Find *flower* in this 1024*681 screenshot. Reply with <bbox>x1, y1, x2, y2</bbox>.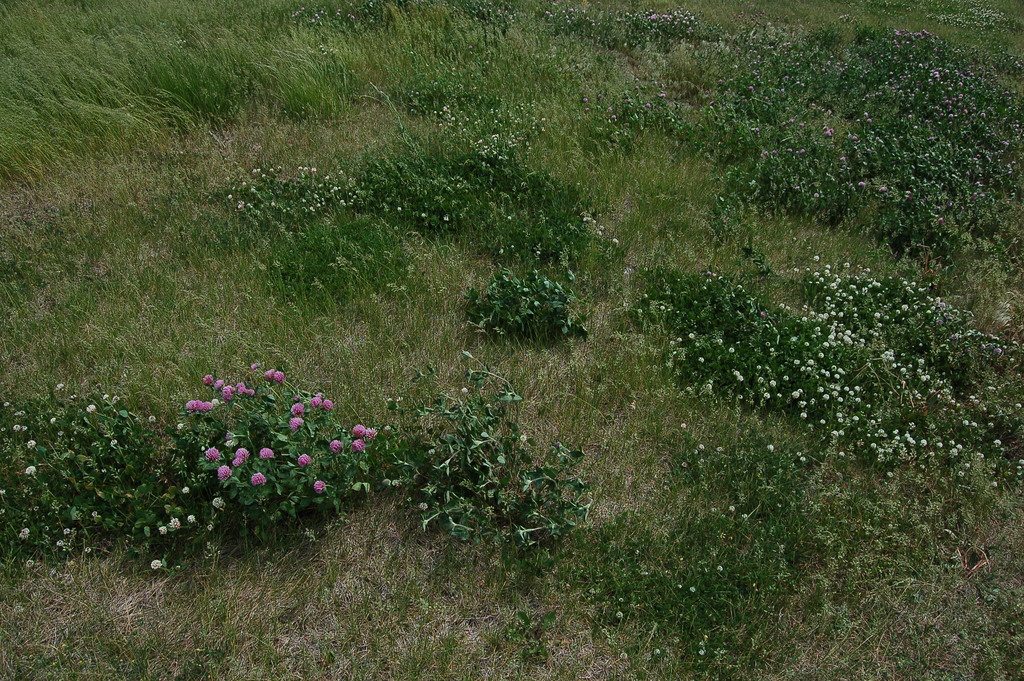
<bbox>17, 525, 33, 540</bbox>.
